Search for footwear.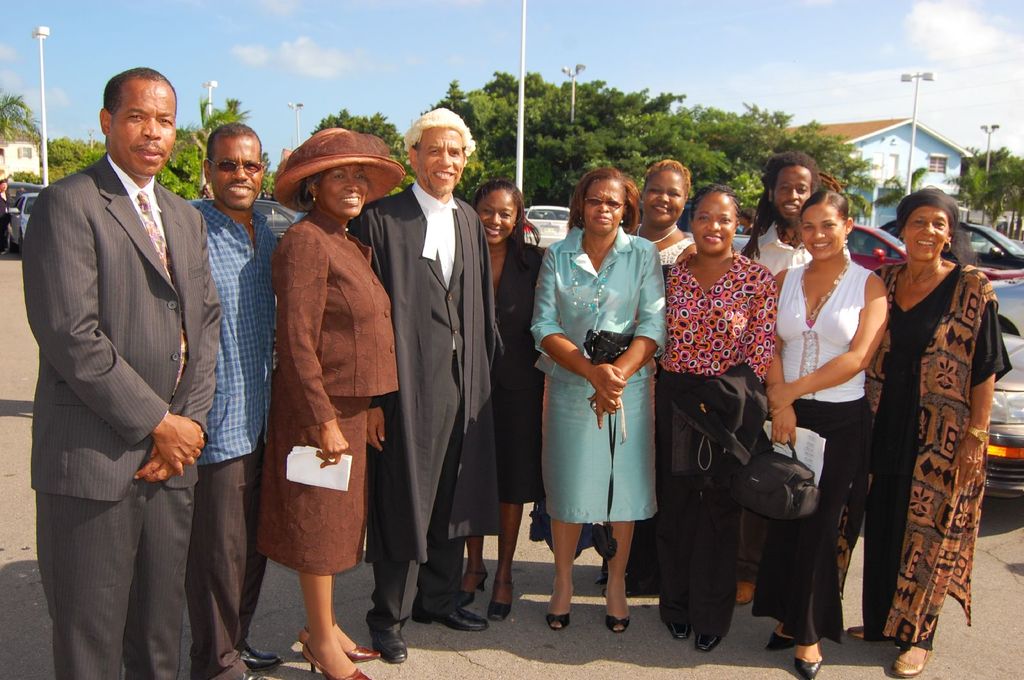
Found at (left=698, top=624, right=719, bottom=654).
